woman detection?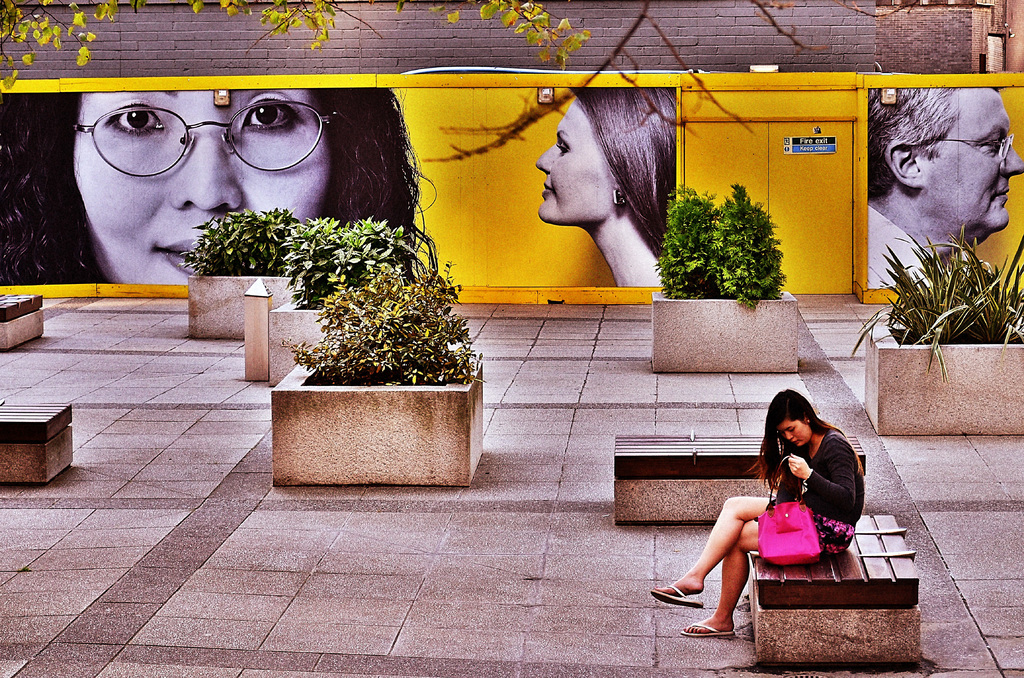
BBox(714, 394, 845, 626)
